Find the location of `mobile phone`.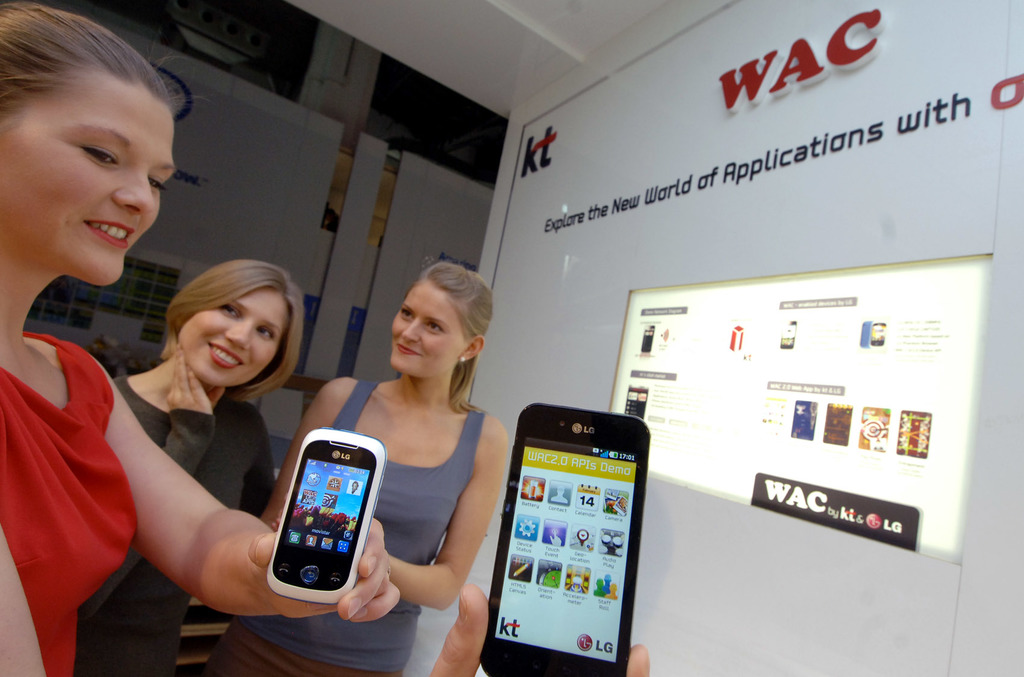
Location: <region>477, 398, 652, 676</region>.
